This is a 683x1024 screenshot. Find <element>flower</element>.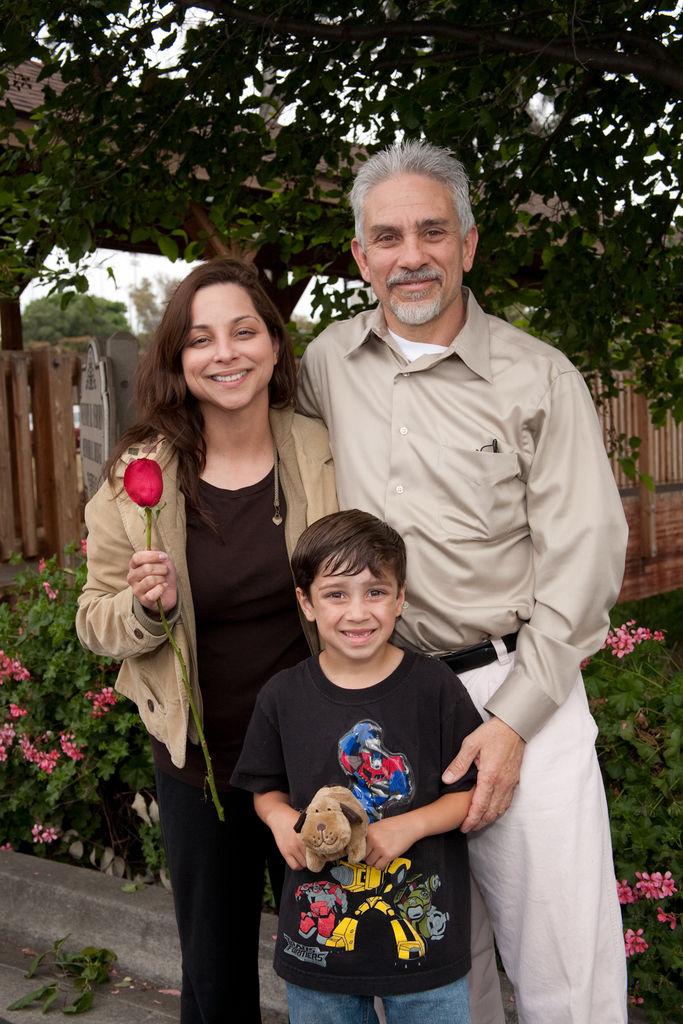
Bounding box: (0,652,40,680).
